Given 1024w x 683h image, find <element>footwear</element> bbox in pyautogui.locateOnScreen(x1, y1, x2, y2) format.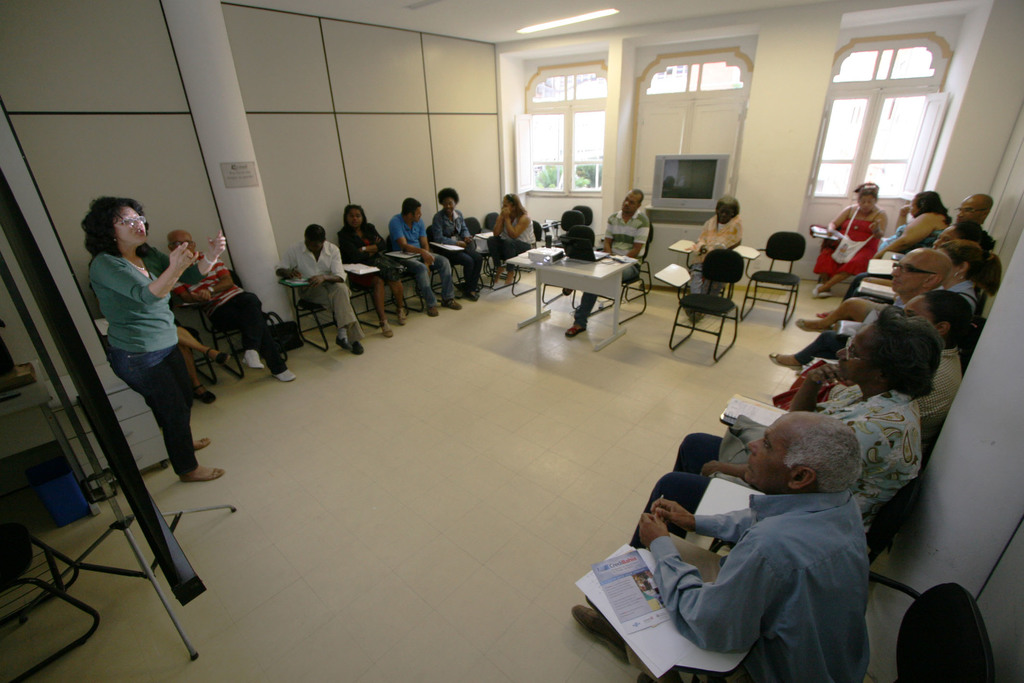
pyautogui.locateOnScreen(194, 437, 211, 448).
